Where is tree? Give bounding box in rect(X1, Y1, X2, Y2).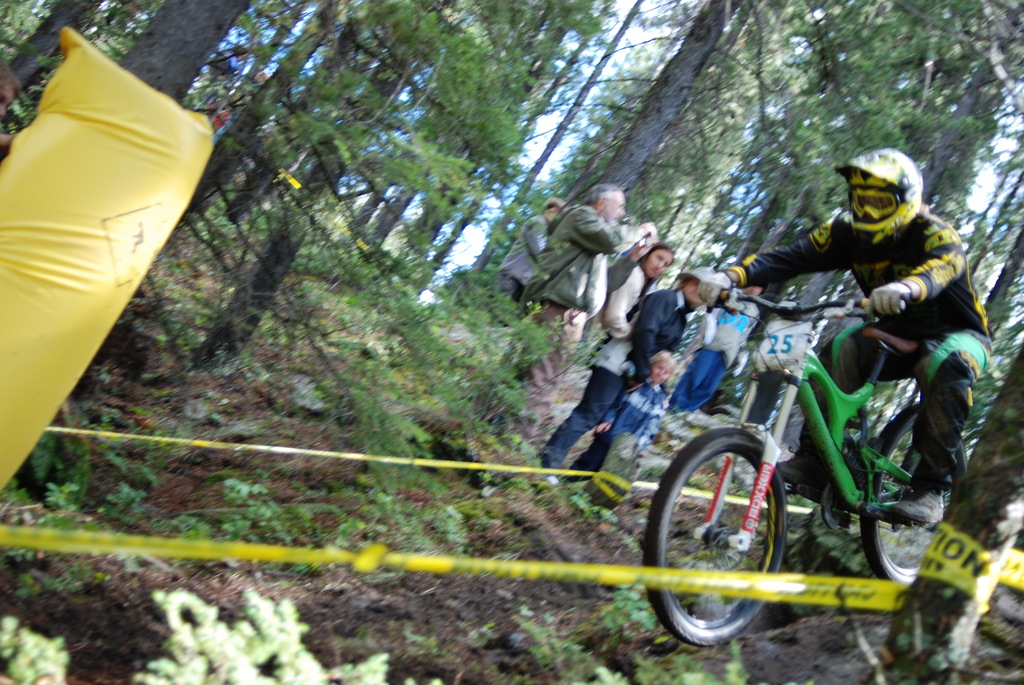
rect(0, 0, 1023, 683).
